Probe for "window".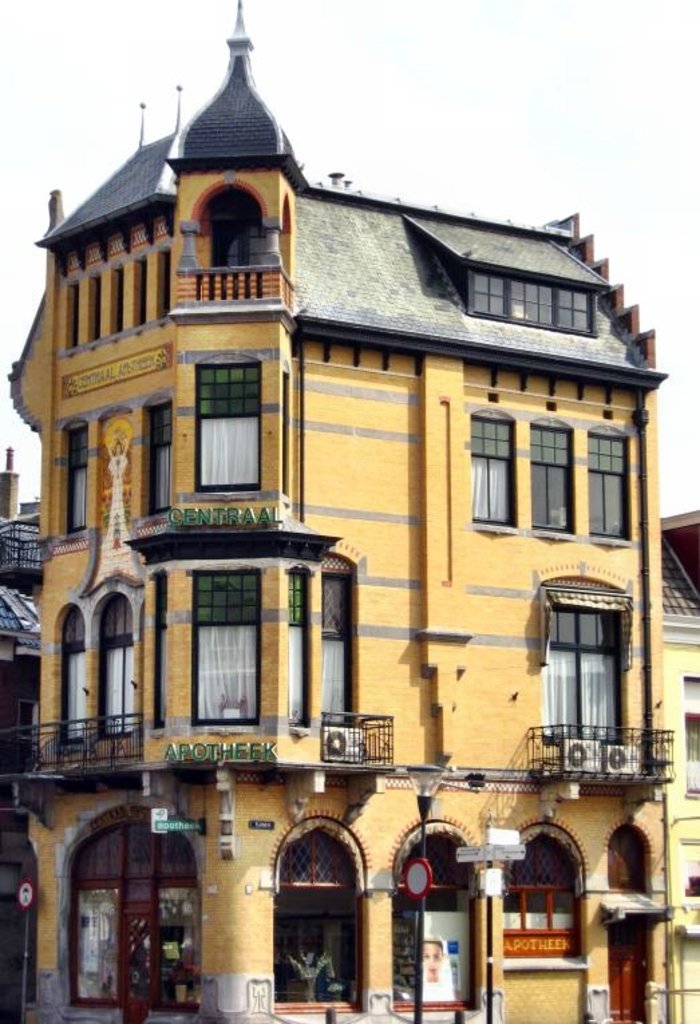
Probe result: 66:813:209:887.
